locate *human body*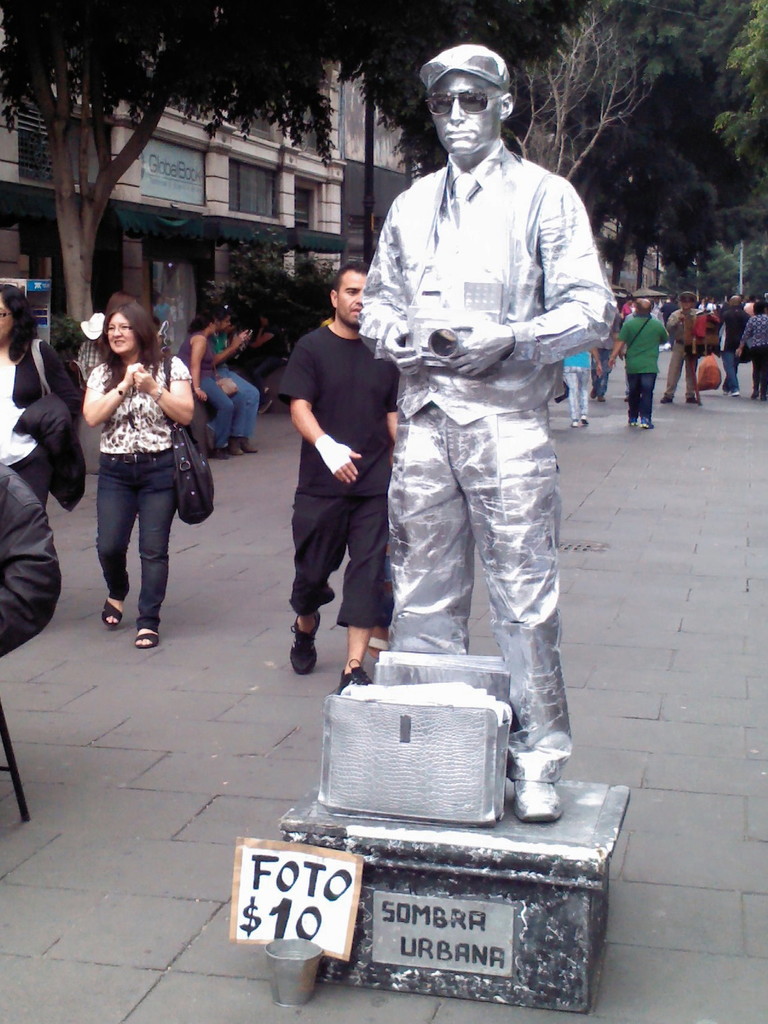
BBox(664, 305, 702, 406)
